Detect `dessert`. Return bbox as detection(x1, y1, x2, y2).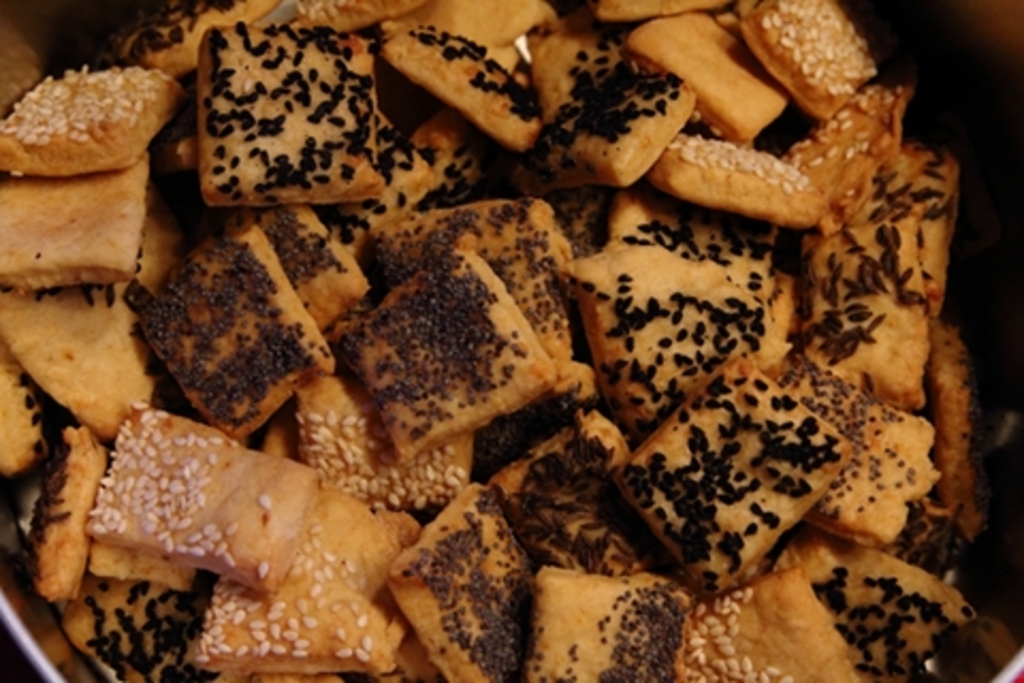
detection(395, 482, 529, 681).
